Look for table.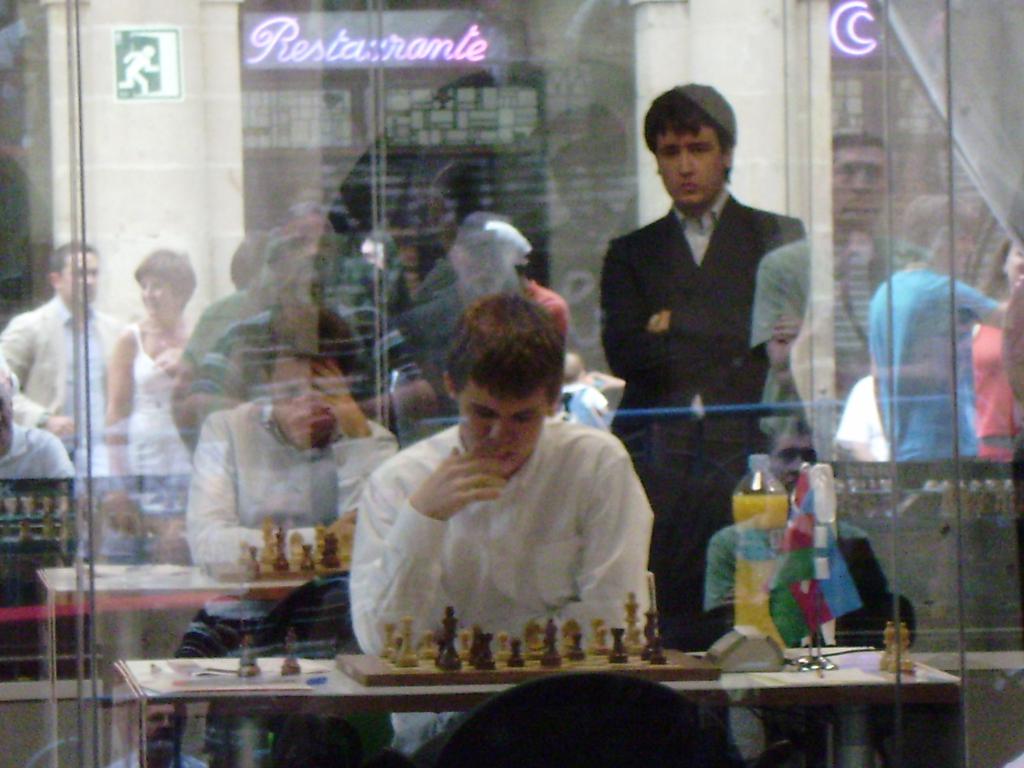
Found: [102,651,967,767].
